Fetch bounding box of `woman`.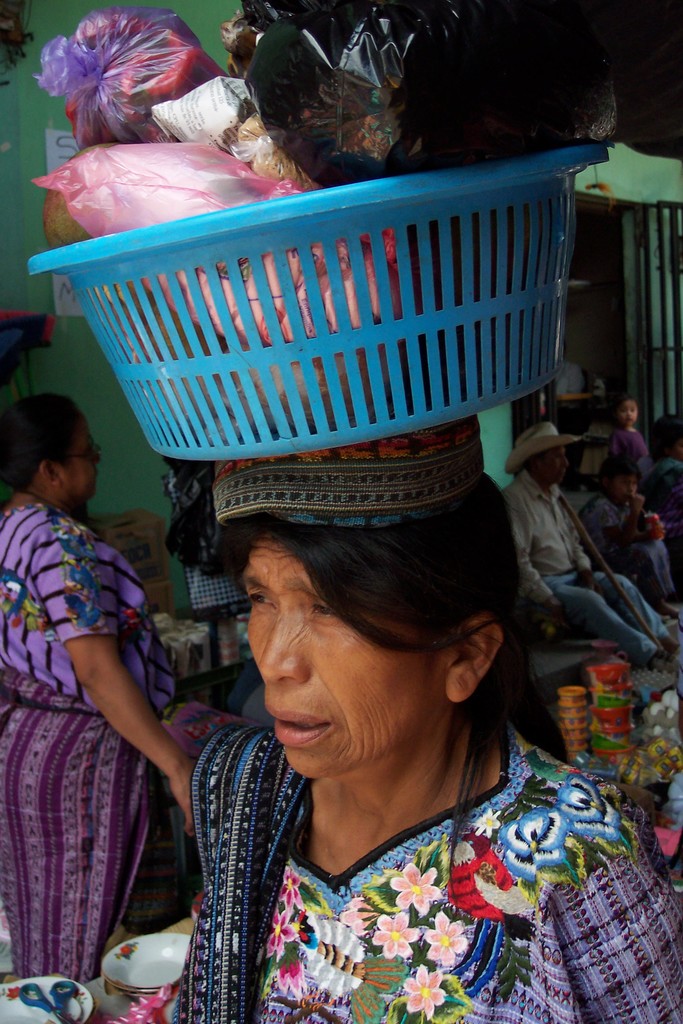
Bbox: {"left": 170, "top": 442, "right": 682, "bottom": 1023}.
